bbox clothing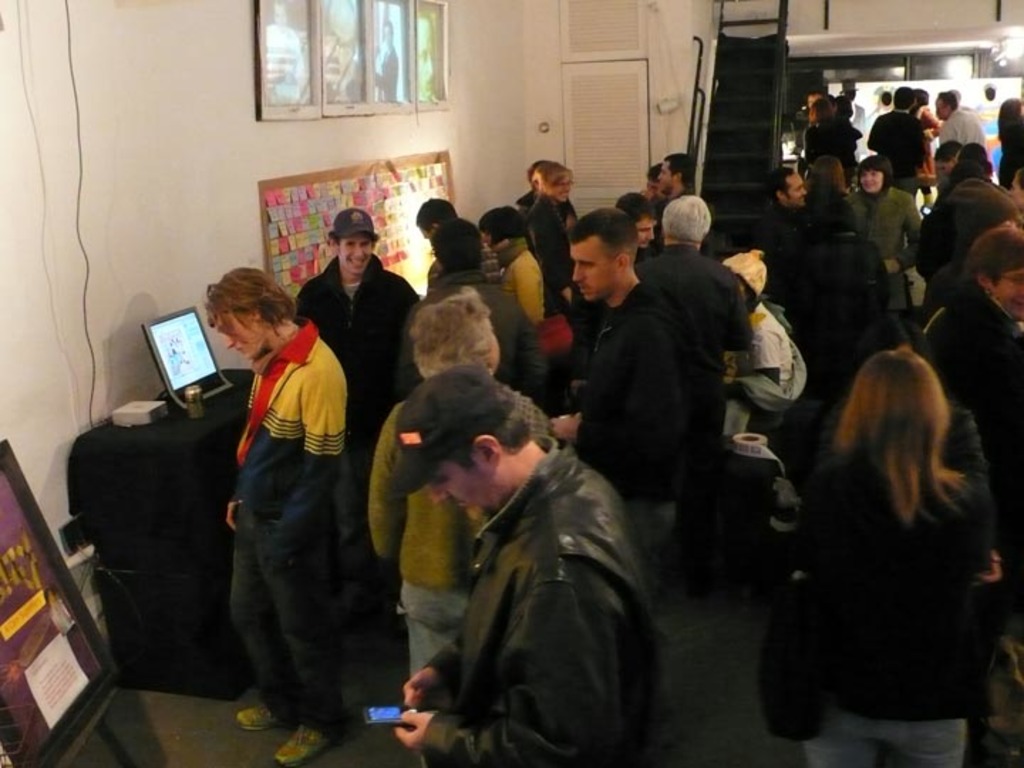
(210, 280, 367, 707)
